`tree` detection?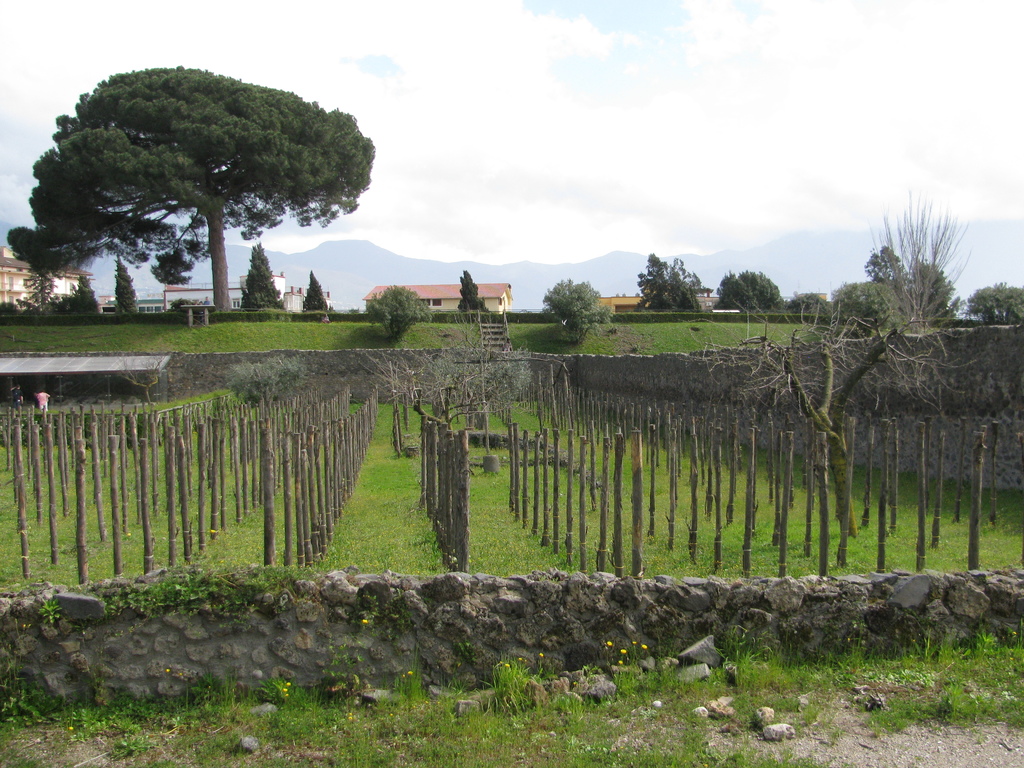
box=[148, 244, 196, 286]
